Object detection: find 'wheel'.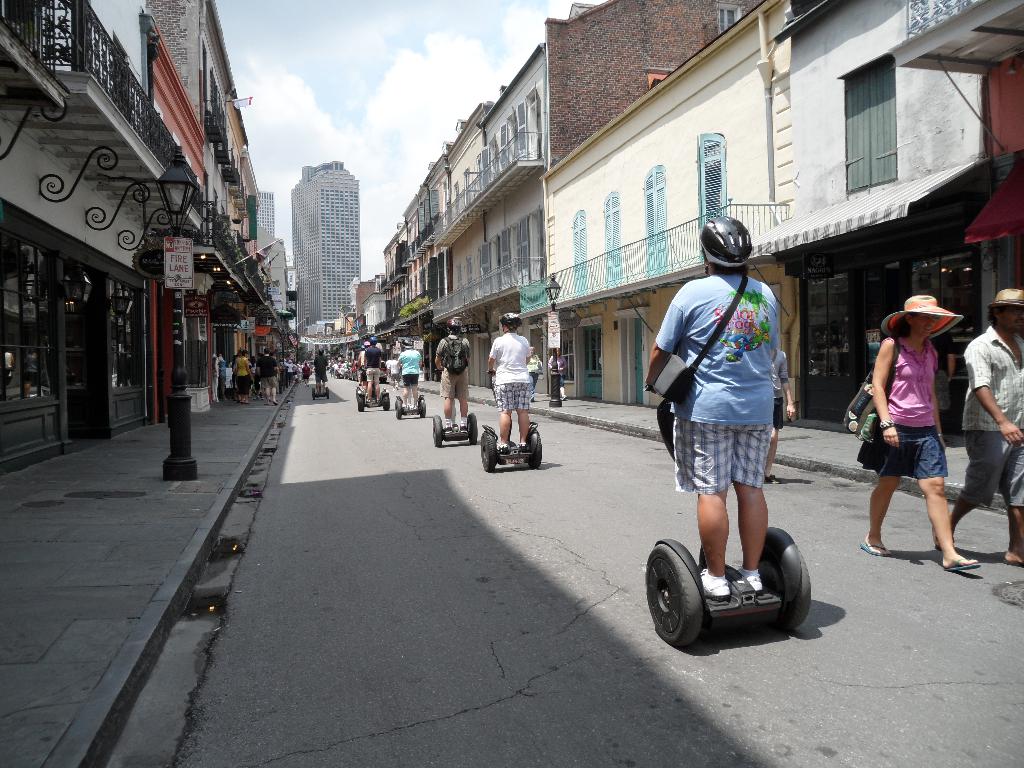
rect(356, 397, 365, 413).
